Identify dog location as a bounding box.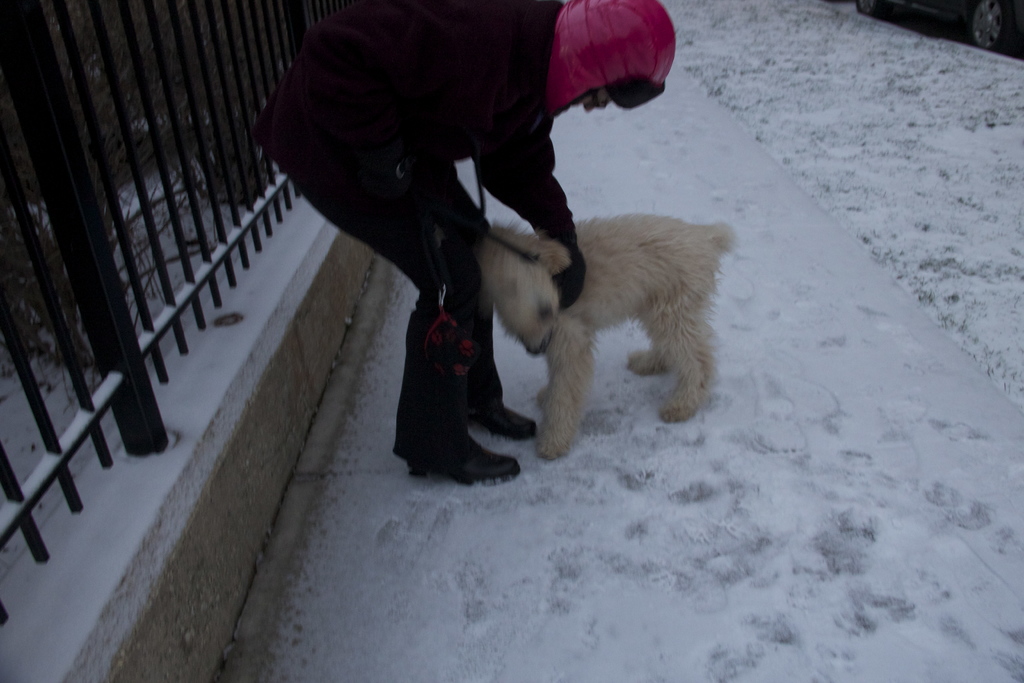
box=[476, 215, 737, 466].
